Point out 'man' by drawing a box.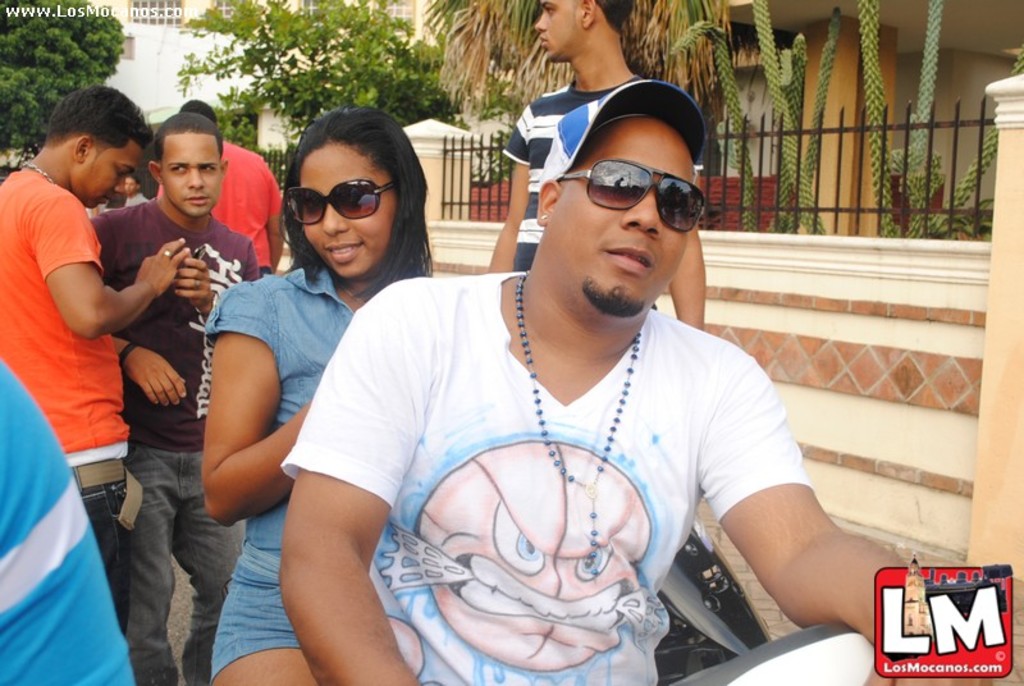
bbox(0, 86, 192, 628).
